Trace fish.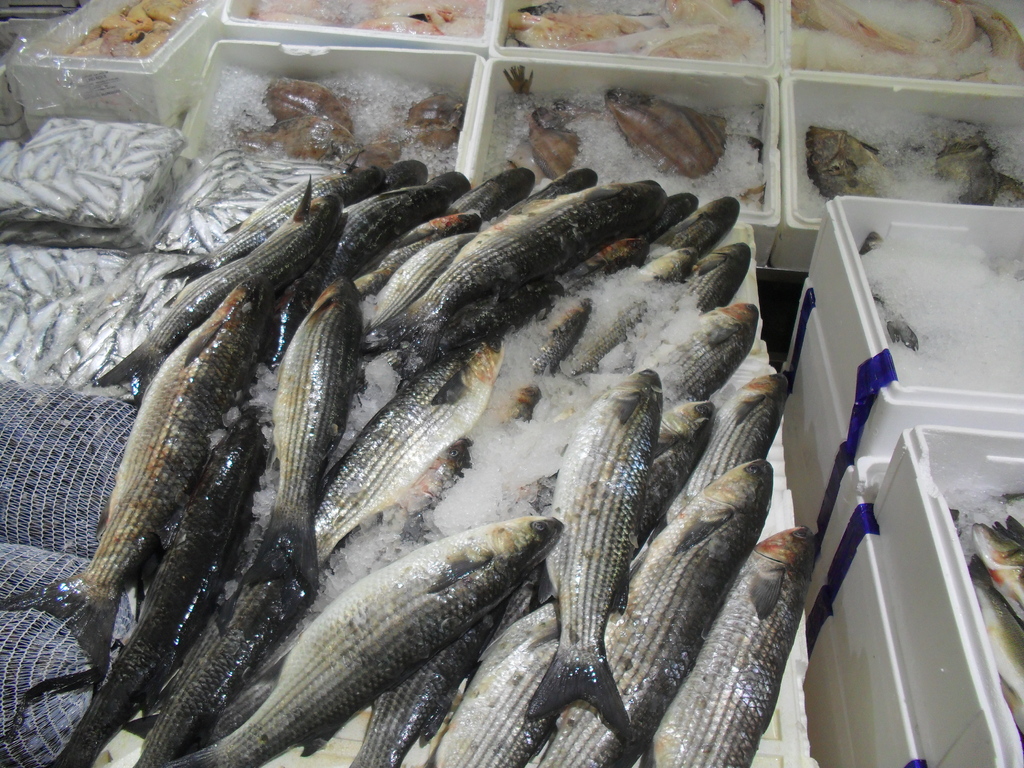
Traced to left=264, top=67, right=361, bottom=134.
